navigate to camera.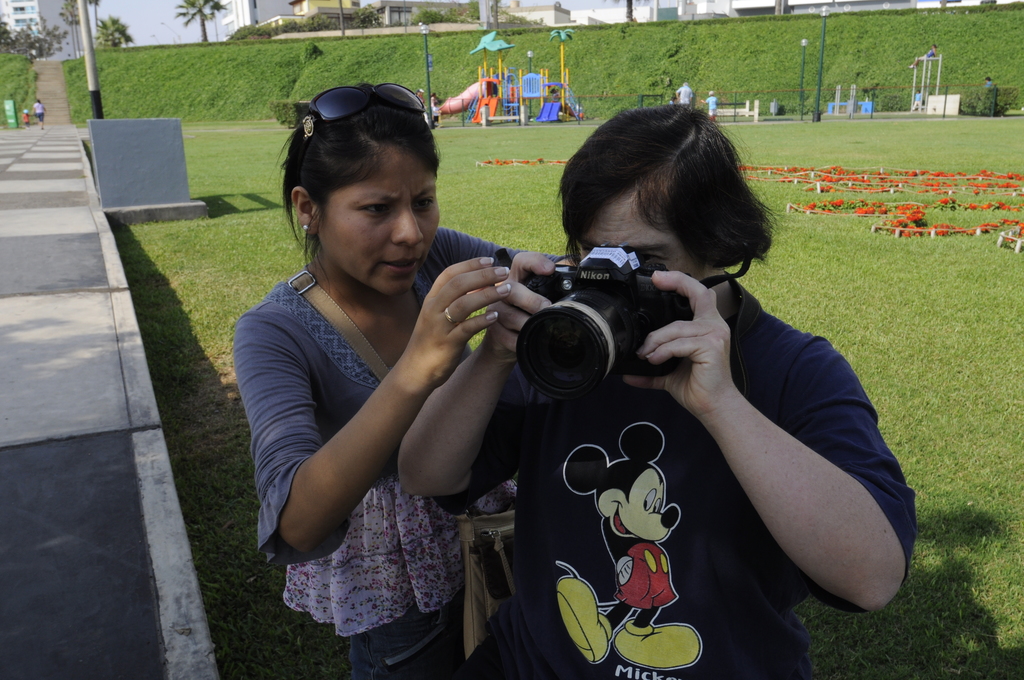
Navigation target: [522,245,700,403].
